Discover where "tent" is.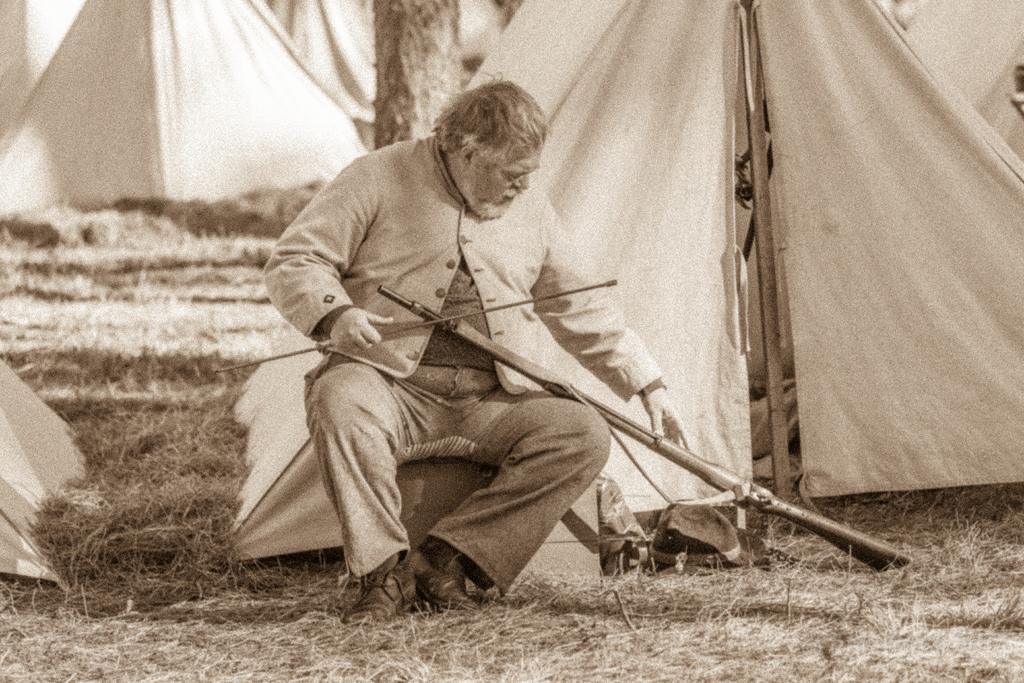
Discovered at bbox(267, 0, 525, 135).
